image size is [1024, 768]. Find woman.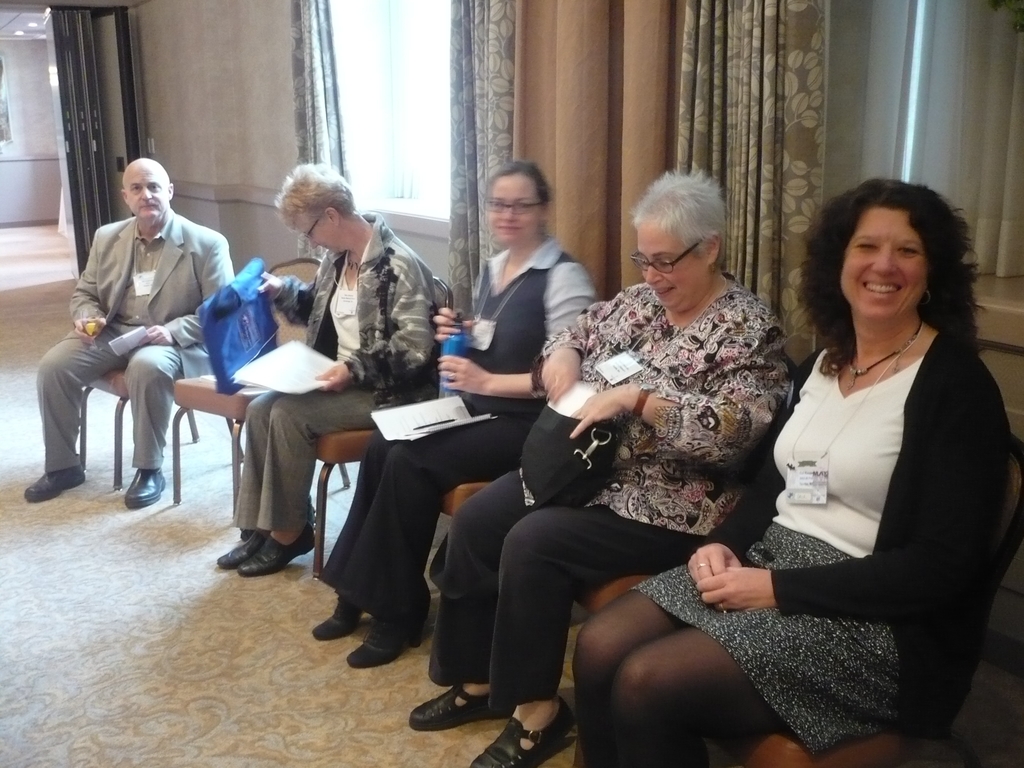
<box>310,161,602,666</box>.
